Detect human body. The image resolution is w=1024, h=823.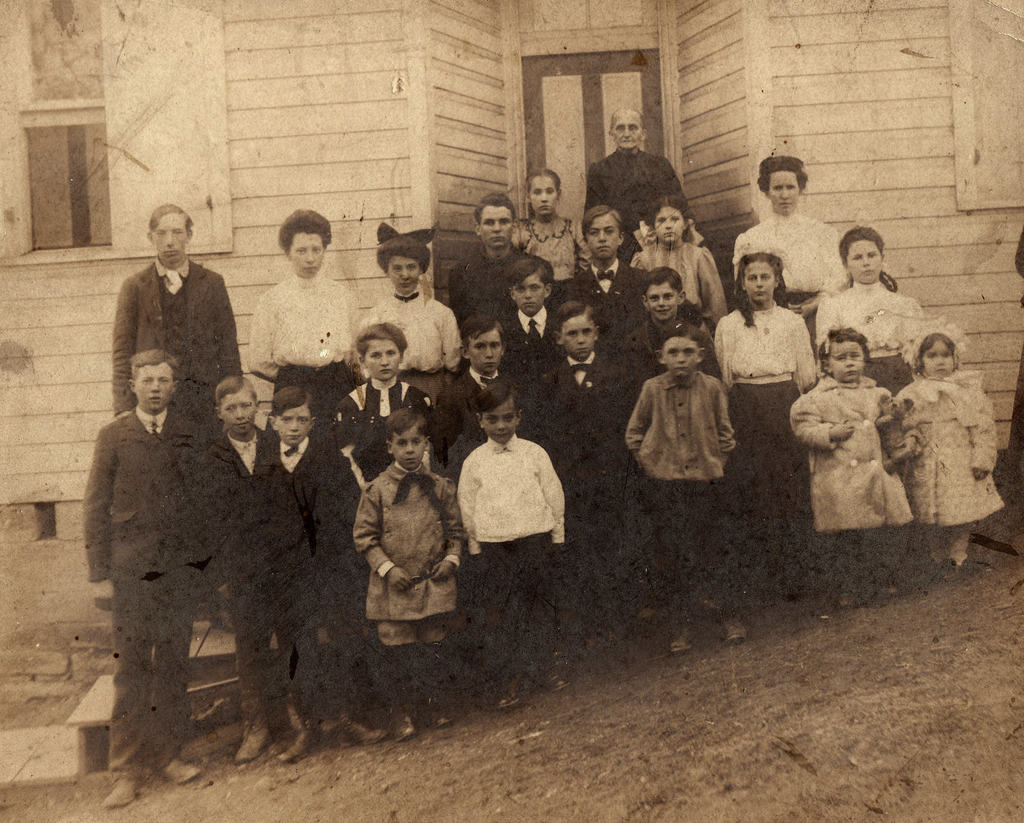
[x1=812, y1=238, x2=906, y2=393].
